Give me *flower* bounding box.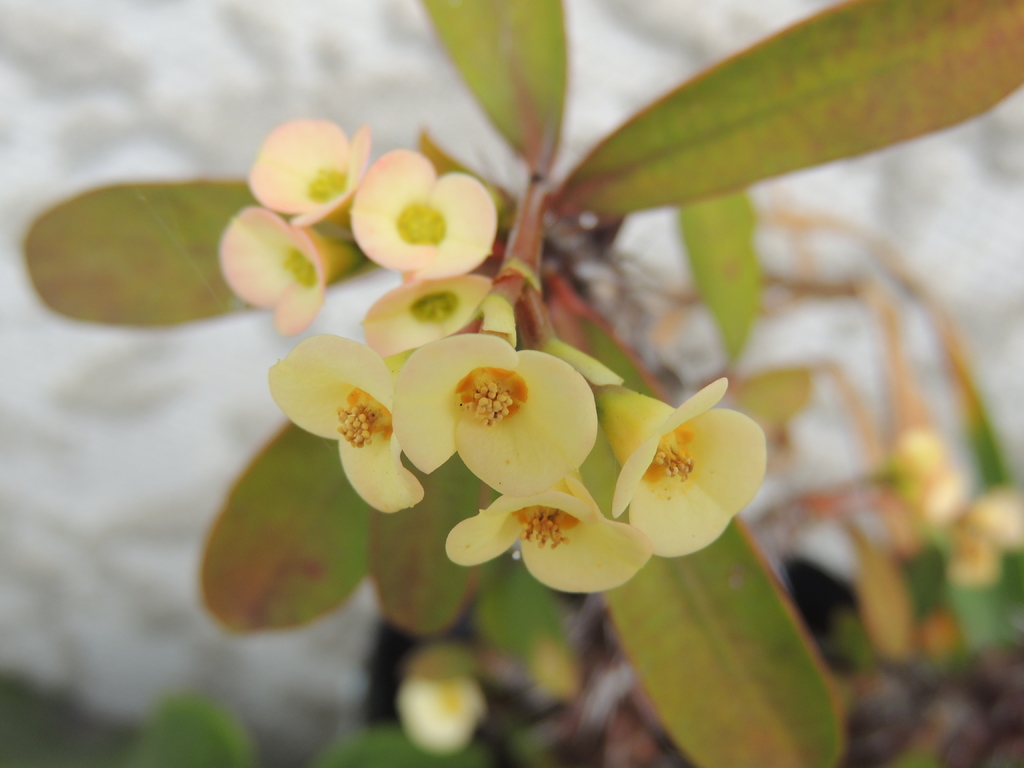
247:116:371:230.
